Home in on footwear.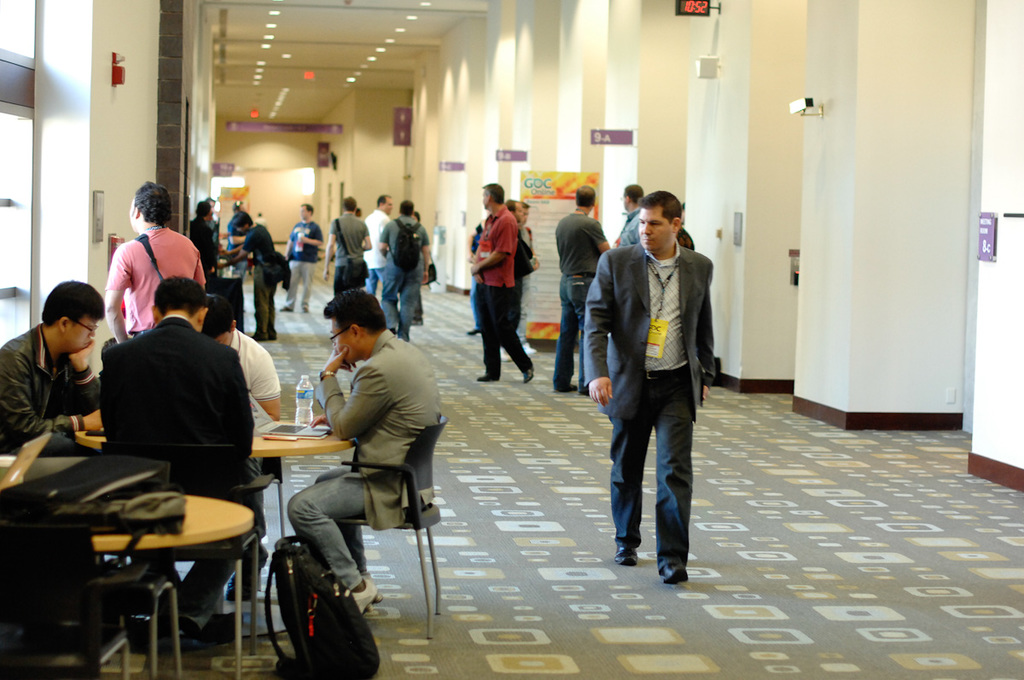
Homed in at 355/572/378/619.
